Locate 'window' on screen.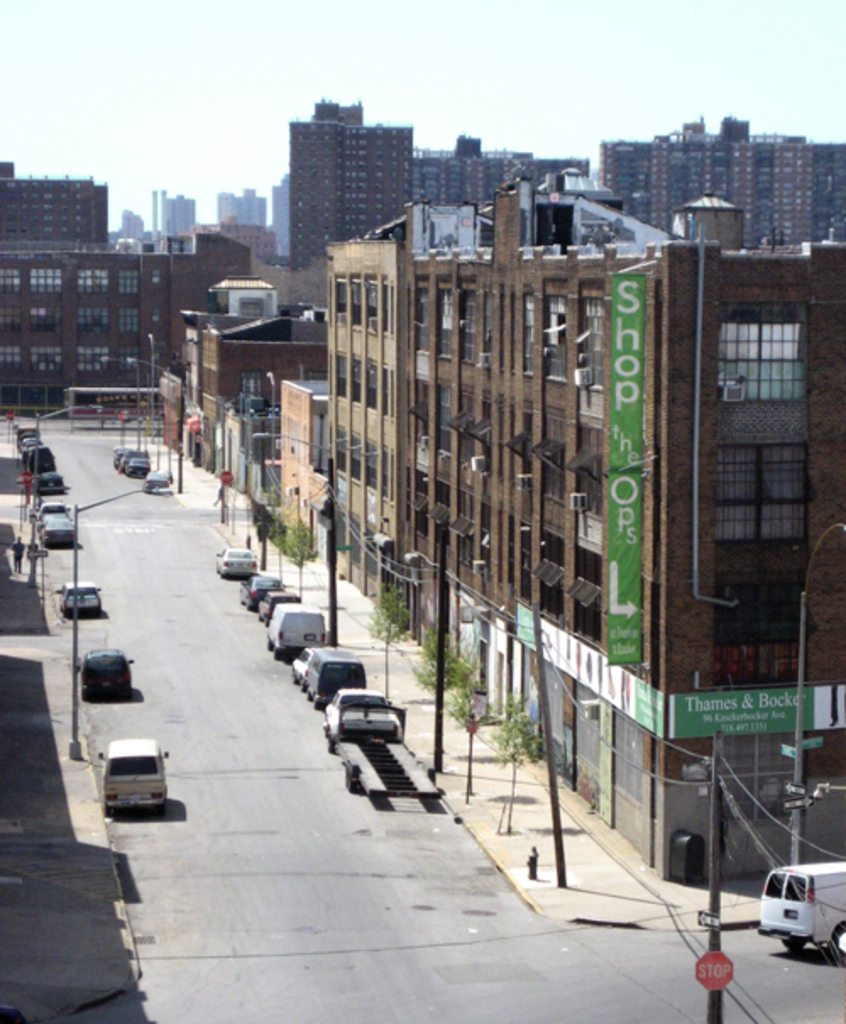
On screen at (0,339,27,371).
